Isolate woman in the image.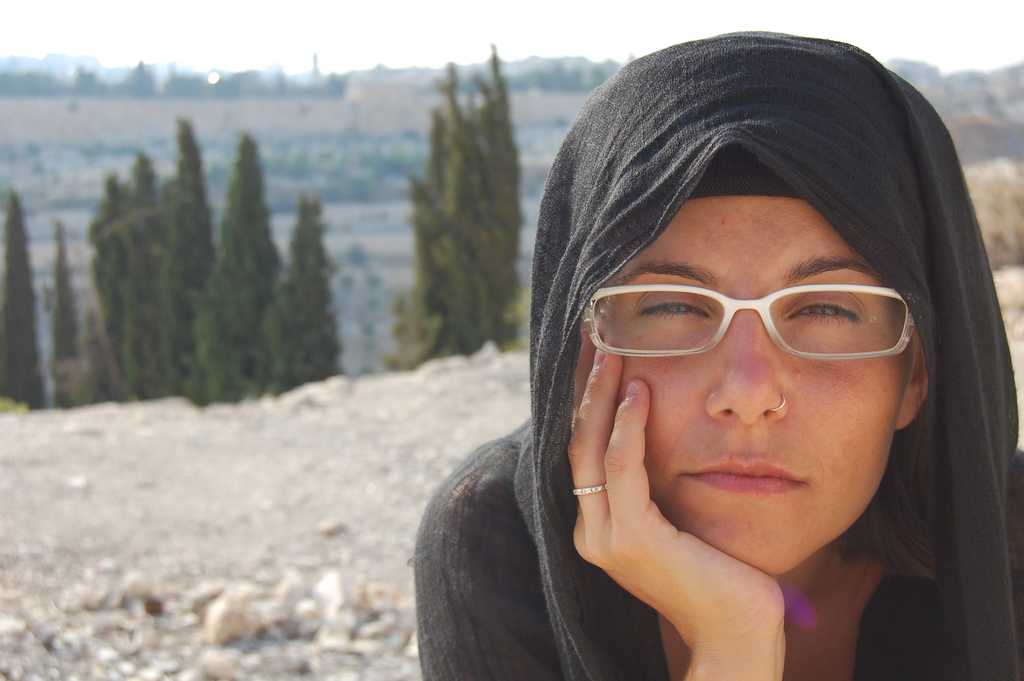
Isolated region: x1=411 y1=12 x2=1023 y2=671.
